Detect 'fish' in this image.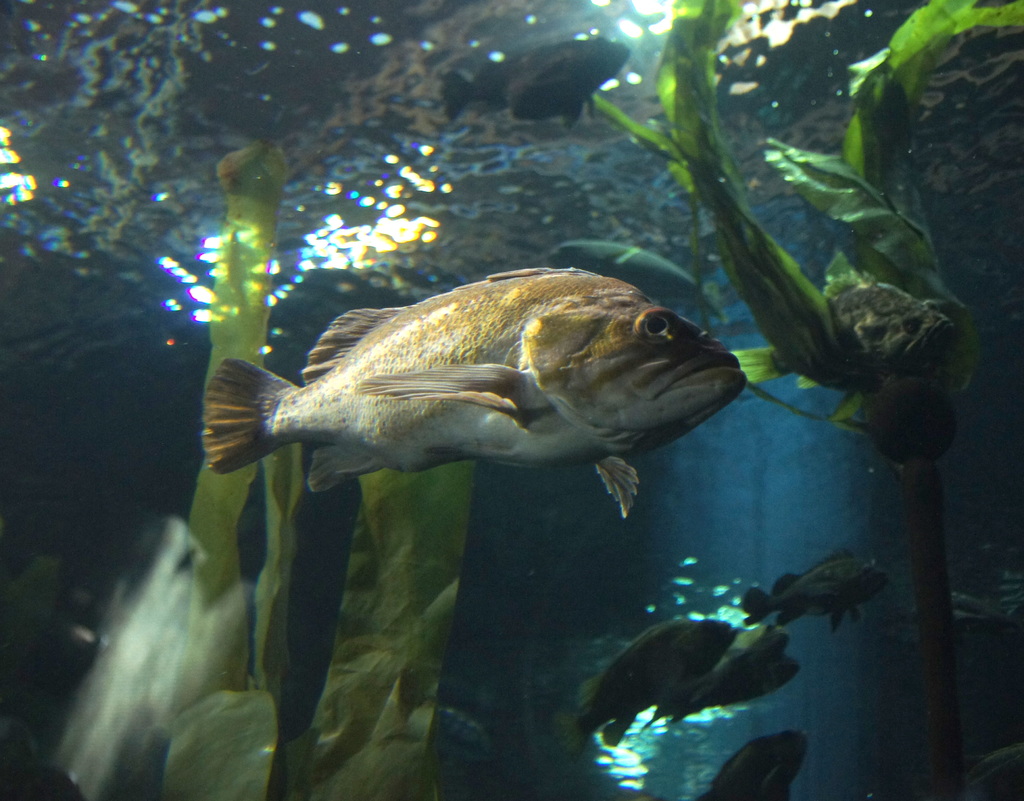
Detection: (left=441, top=41, right=636, bottom=120).
